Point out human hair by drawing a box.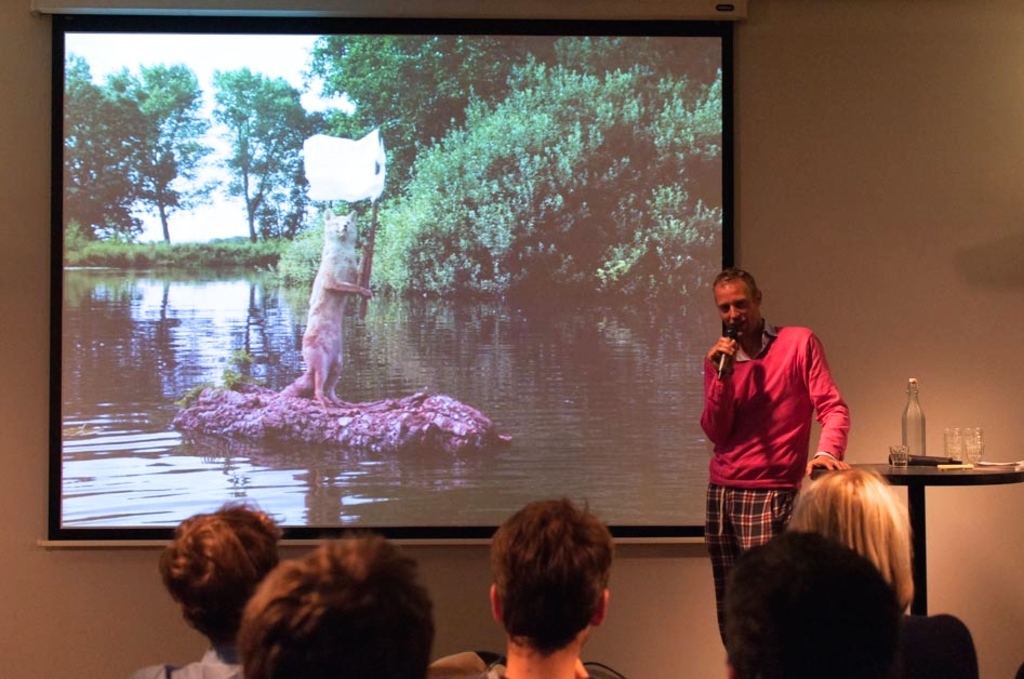
713/269/758/297.
